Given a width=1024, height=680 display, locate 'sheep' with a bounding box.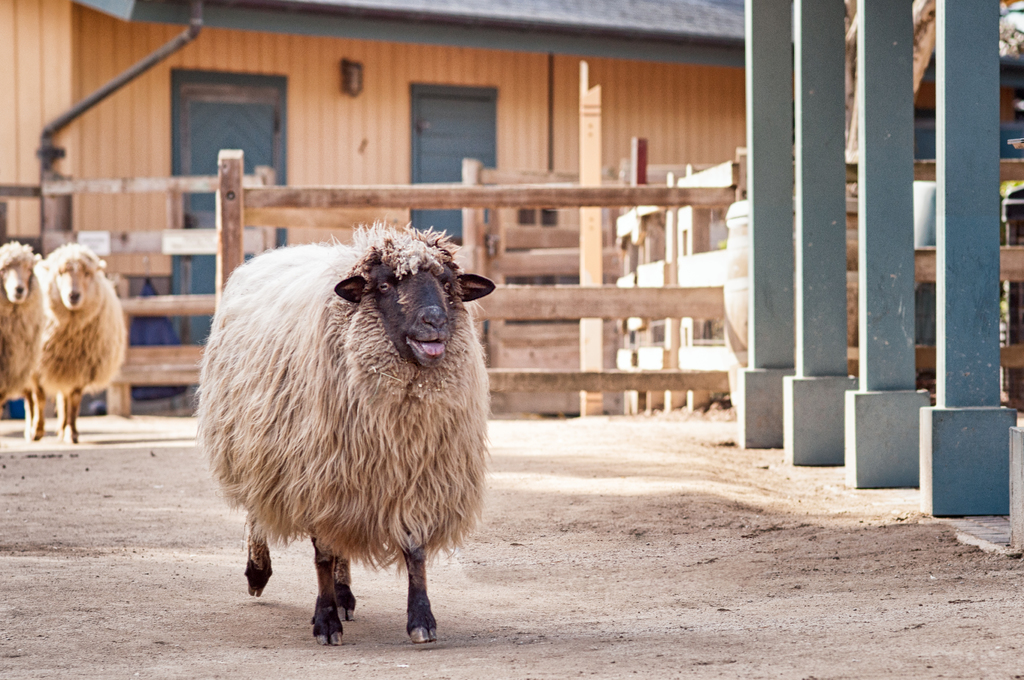
Located: bbox=[189, 215, 494, 646].
